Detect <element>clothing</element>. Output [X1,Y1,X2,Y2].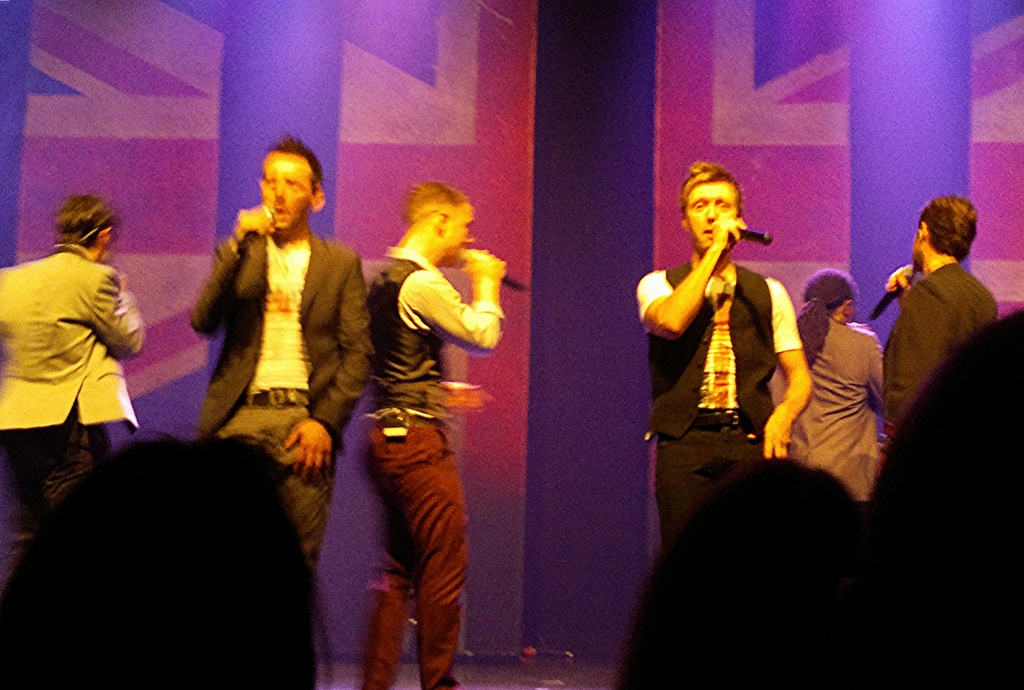
[789,320,891,511].
